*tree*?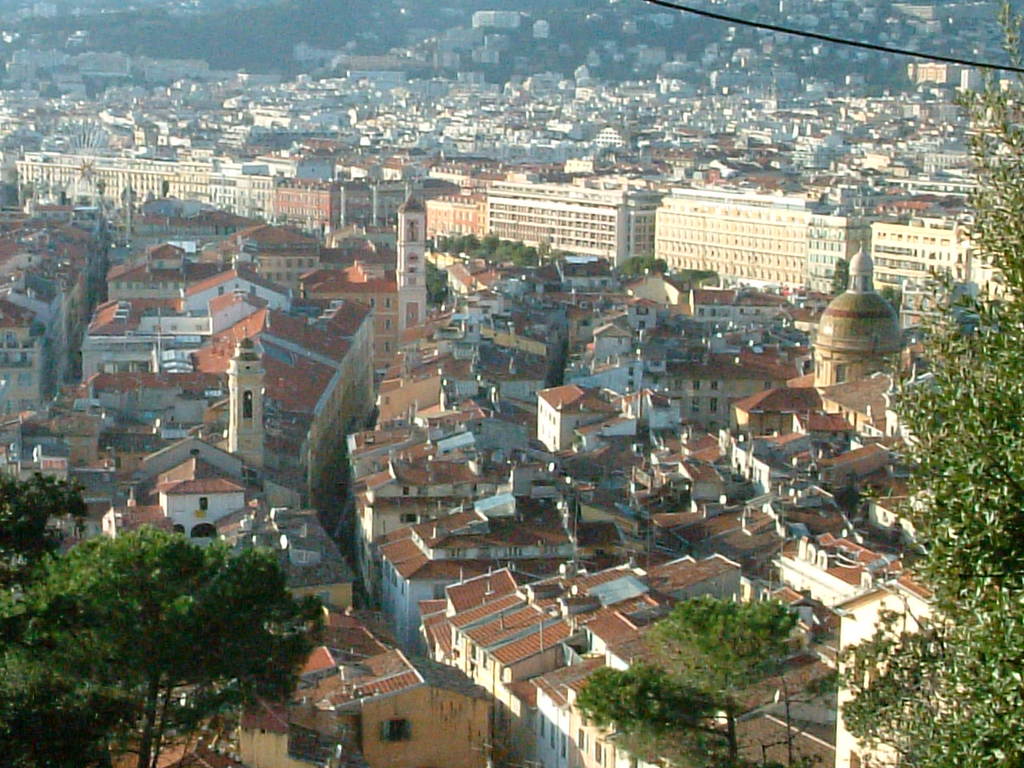
619,259,670,272
